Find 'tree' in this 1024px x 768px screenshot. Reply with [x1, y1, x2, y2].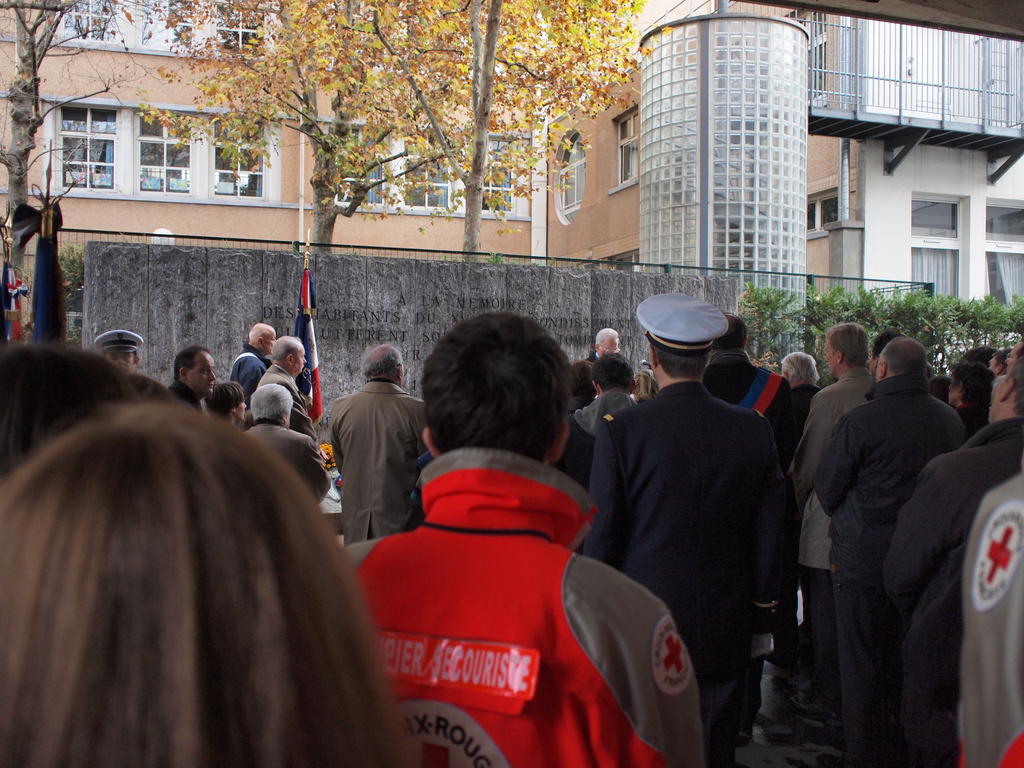
[0, 0, 157, 330].
